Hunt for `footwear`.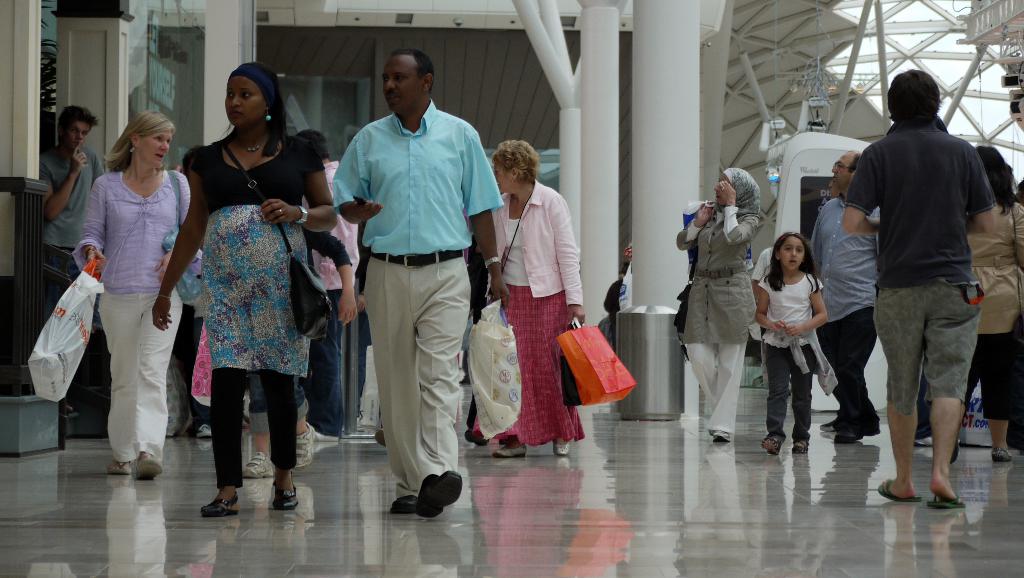
Hunted down at x1=108 y1=461 x2=136 y2=478.
